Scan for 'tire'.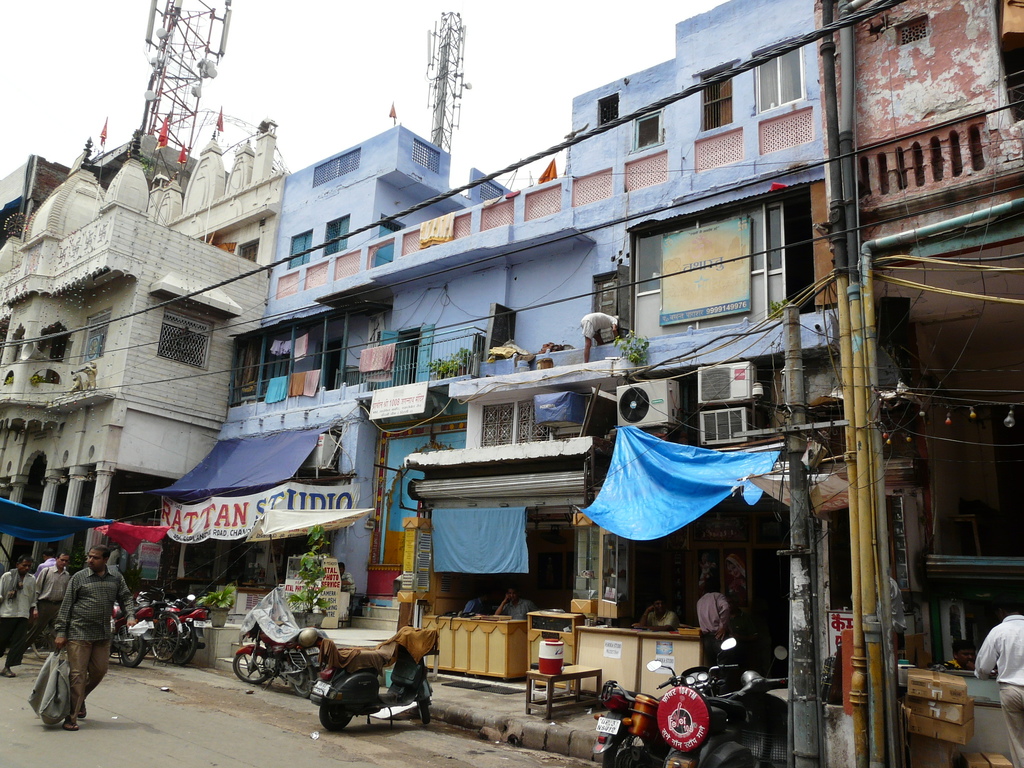
Scan result: [x1=173, y1=633, x2=201, y2=663].
